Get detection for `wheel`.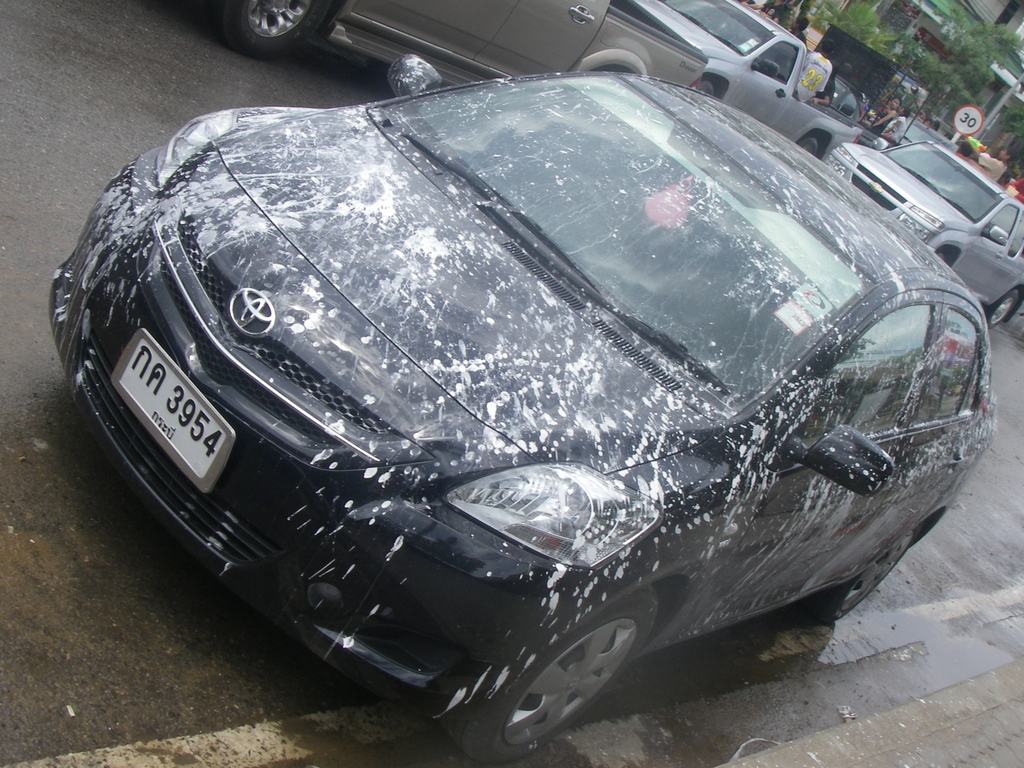
Detection: 690 78 718 97.
